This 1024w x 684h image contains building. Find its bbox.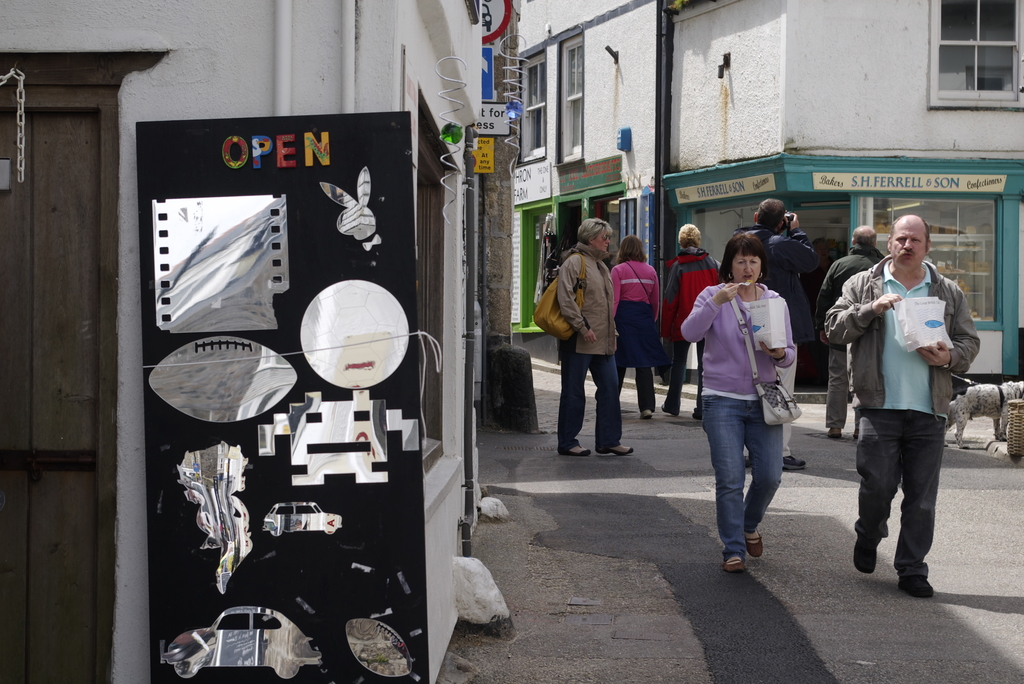
[0, 0, 483, 683].
